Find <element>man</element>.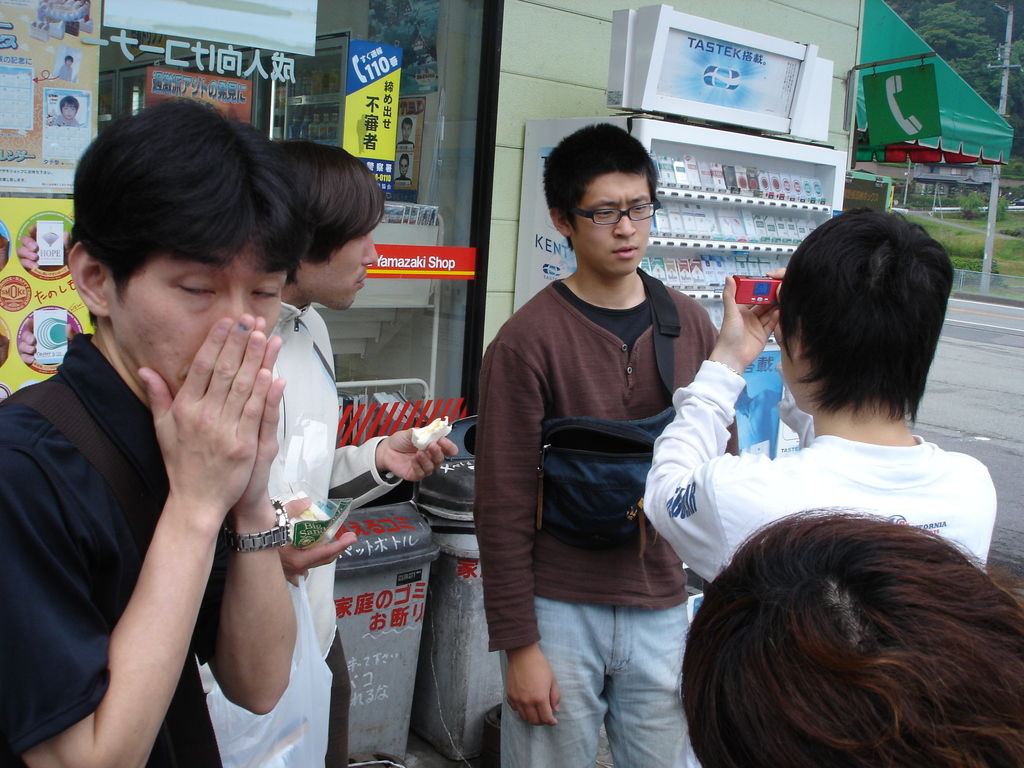
left=639, top=204, right=1001, bottom=586.
